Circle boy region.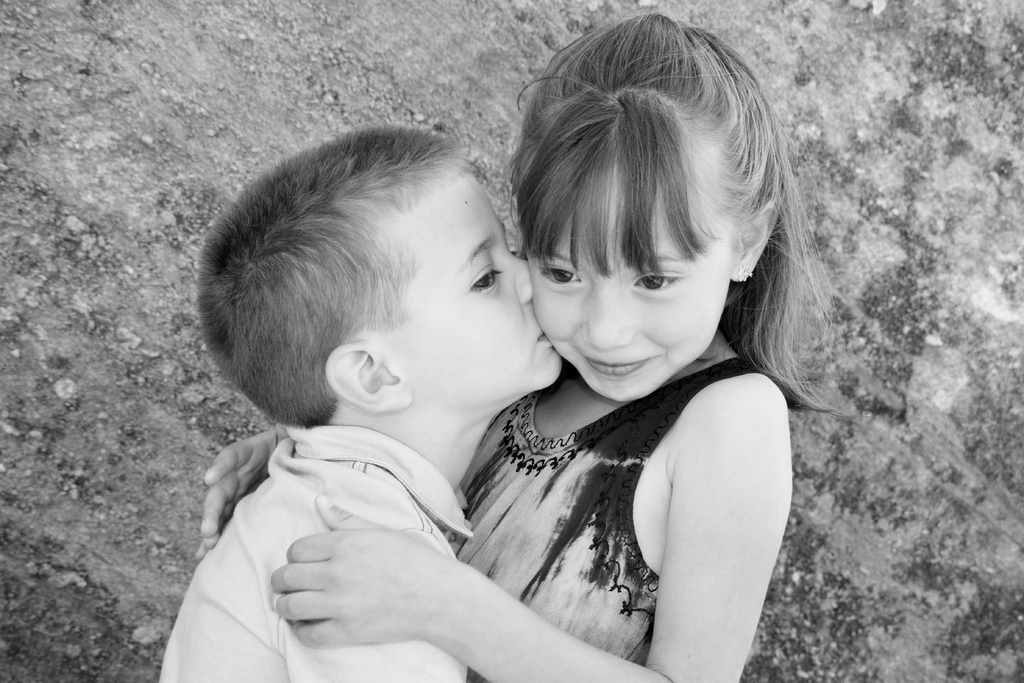
Region: [157,120,564,682].
